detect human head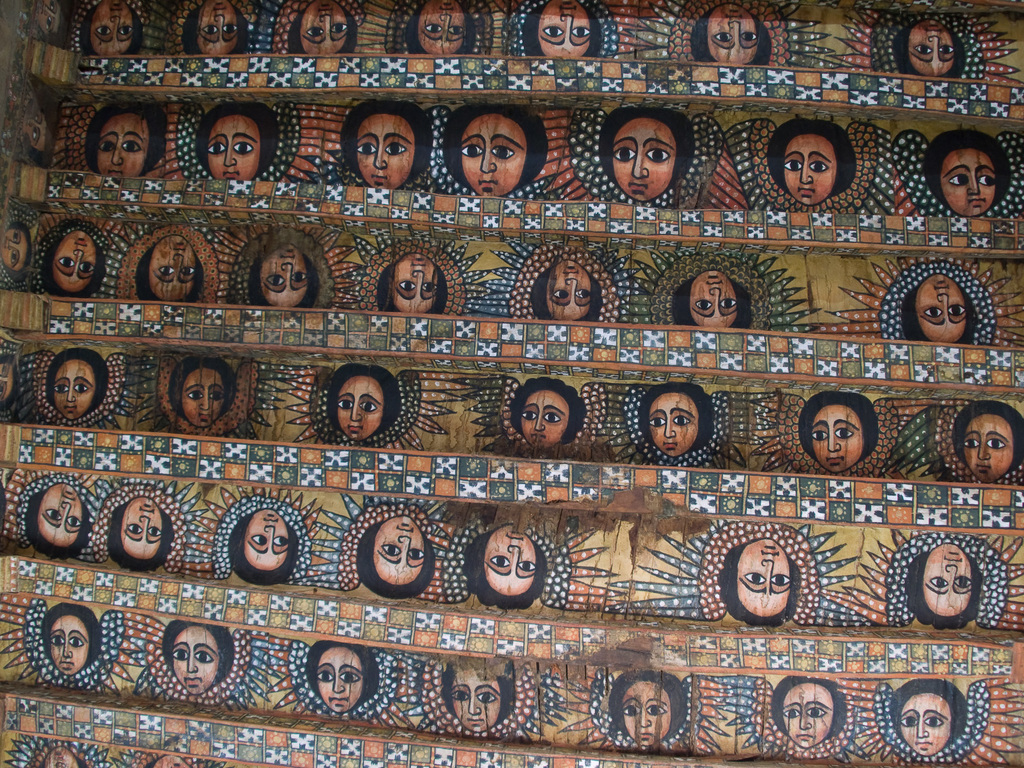
locate(895, 19, 966, 80)
